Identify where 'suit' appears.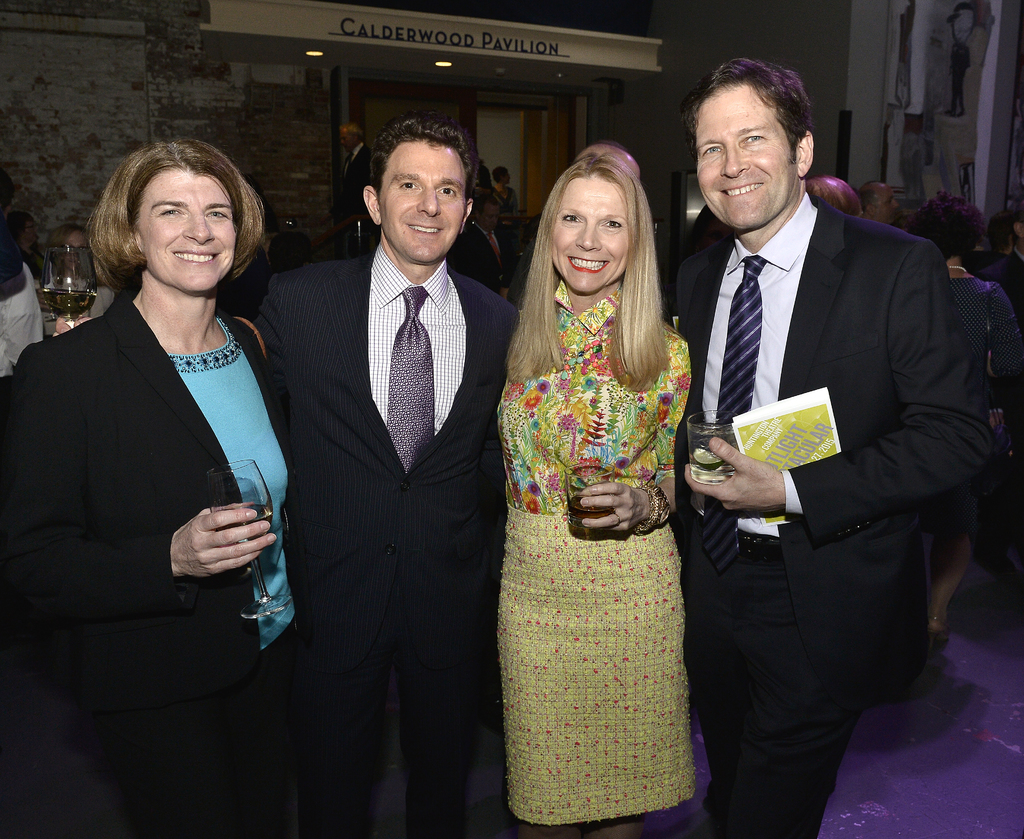
Appears at <box>463,224,503,295</box>.
